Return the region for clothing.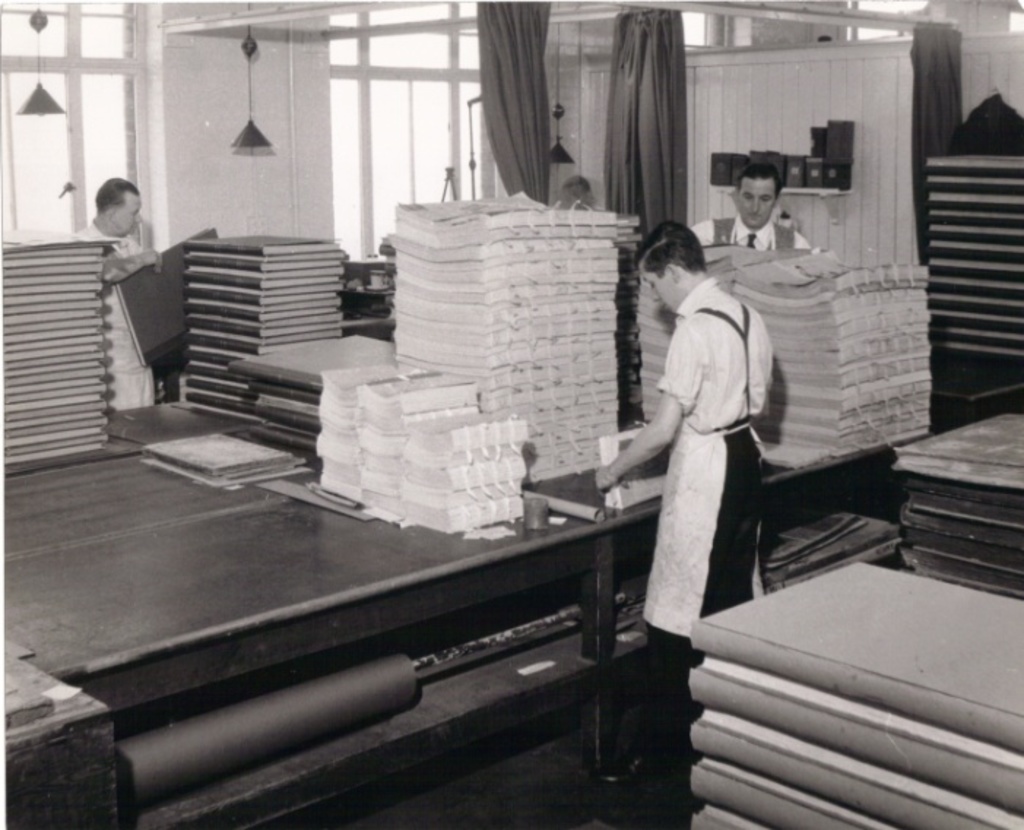
688, 212, 811, 250.
